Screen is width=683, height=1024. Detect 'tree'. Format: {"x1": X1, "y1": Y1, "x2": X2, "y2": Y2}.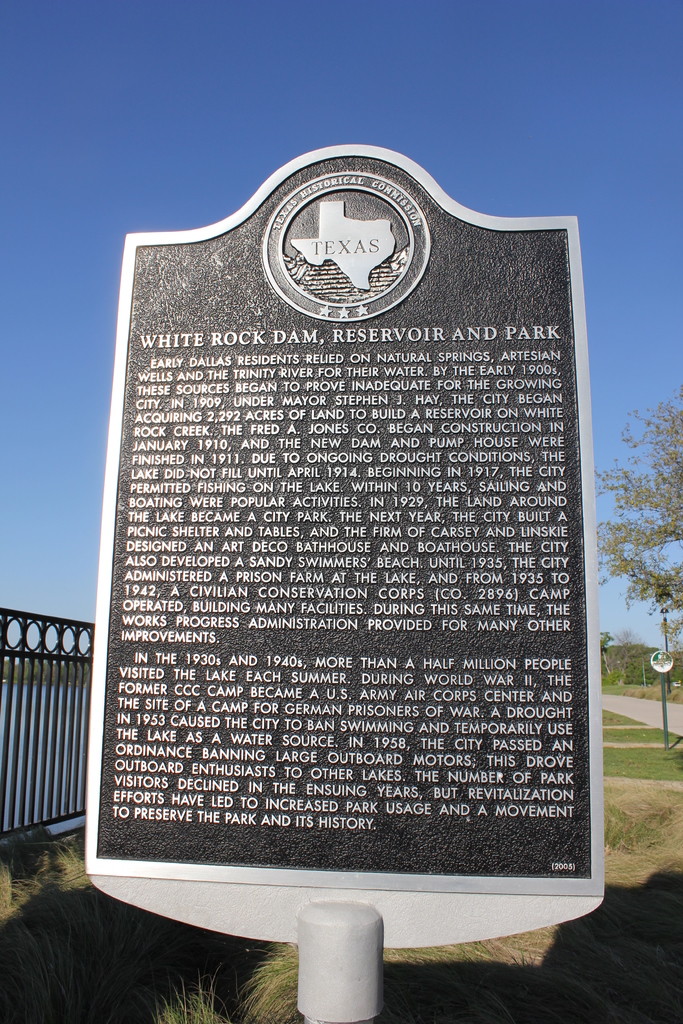
{"x1": 593, "y1": 382, "x2": 682, "y2": 616}.
